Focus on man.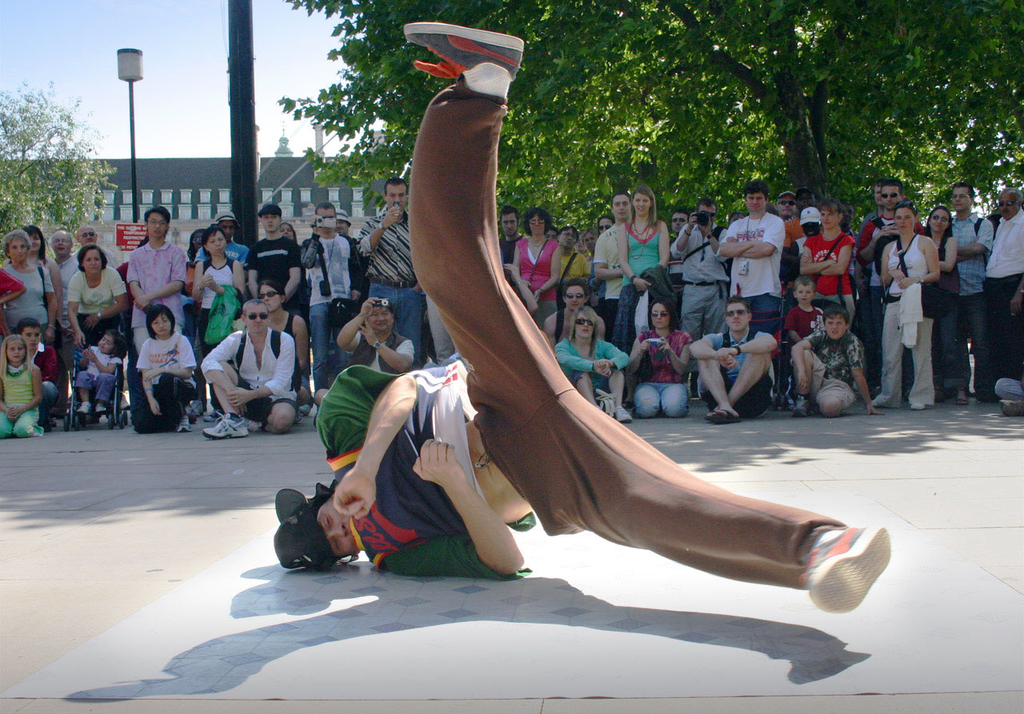
Focused at box=[312, 297, 418, 412].
